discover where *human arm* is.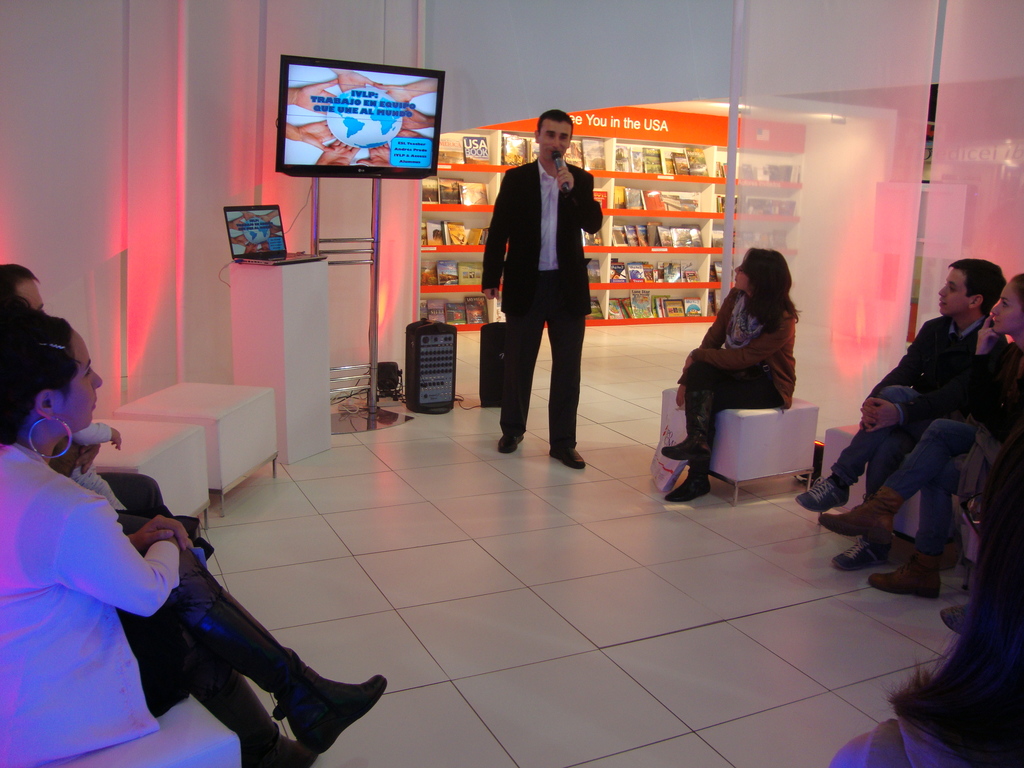
Discovered at box=[63, 418, 123, 451].
